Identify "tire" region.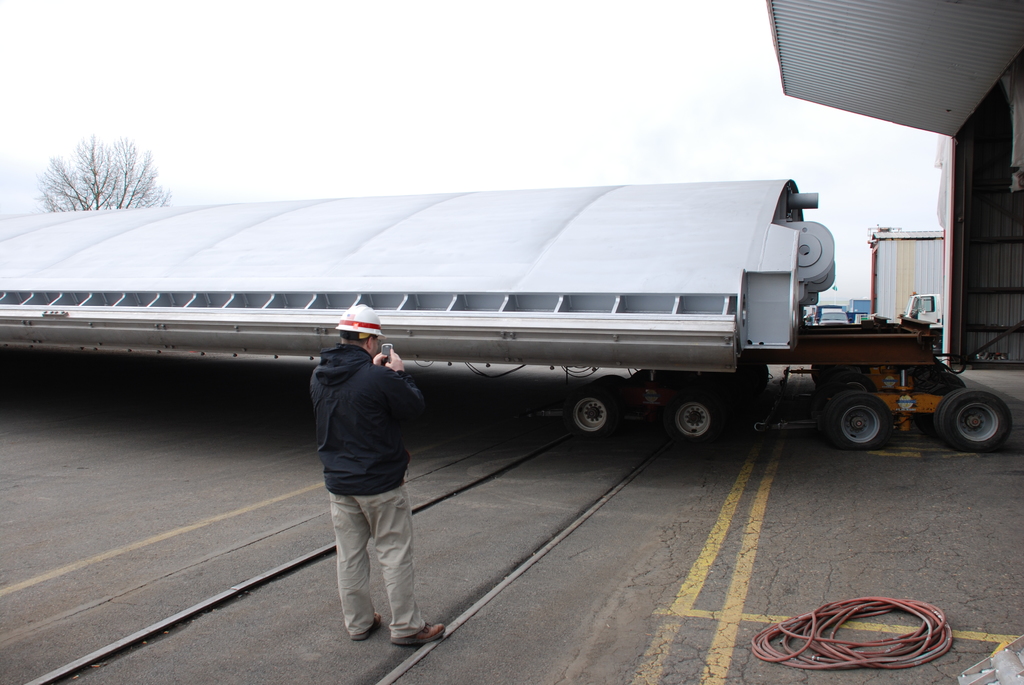
Region: (601, 372, 626, 394).
